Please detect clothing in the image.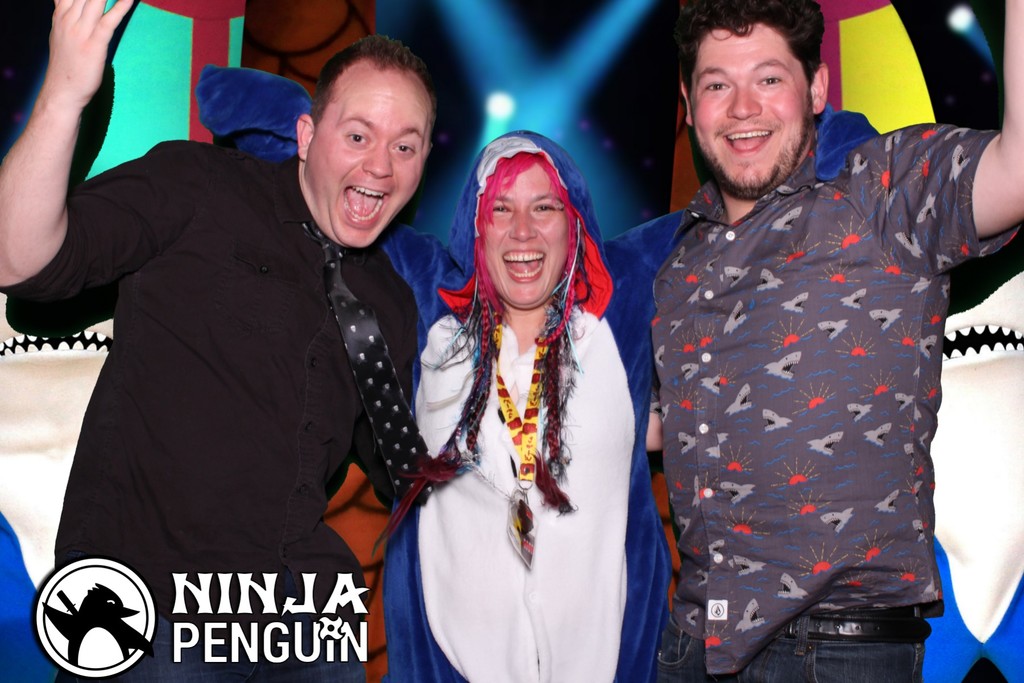
653,120,1018,682.
